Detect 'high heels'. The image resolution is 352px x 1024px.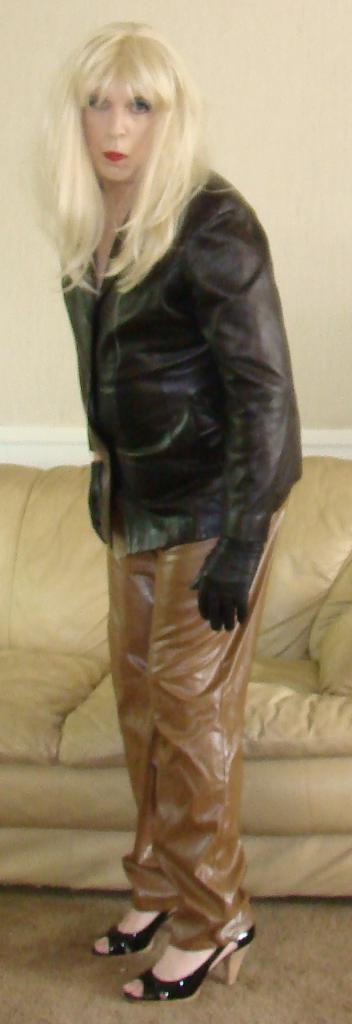
l=93, t=908, r=168, b=957.
